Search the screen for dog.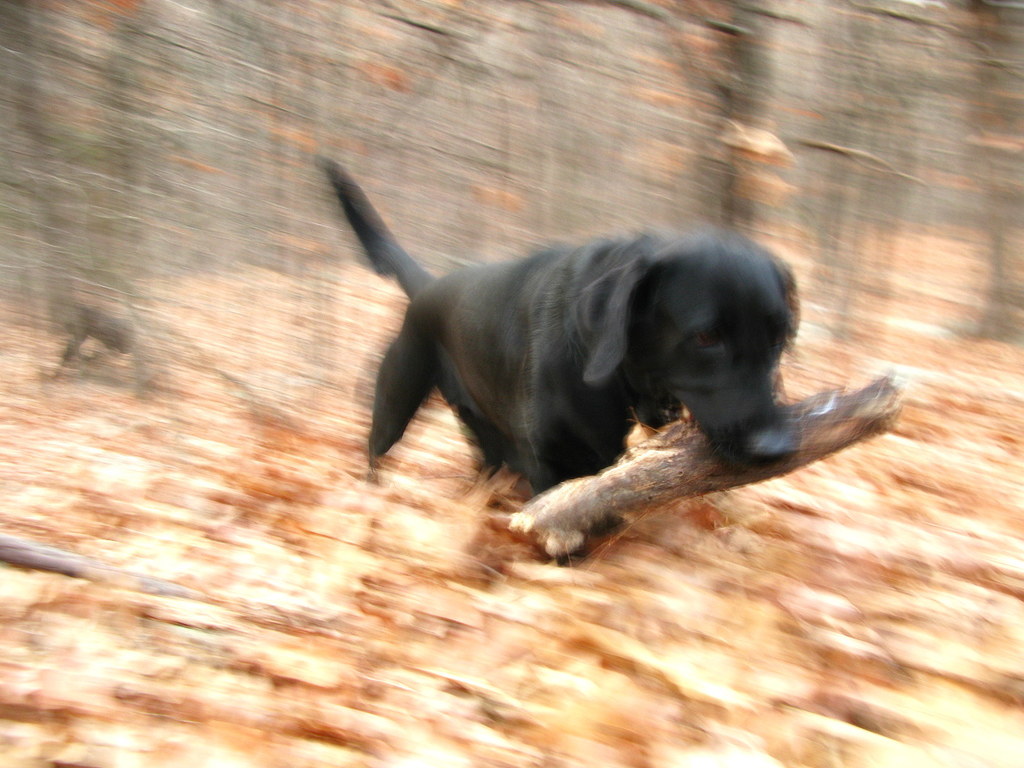
Found at region(307, 155, 802, 566).
